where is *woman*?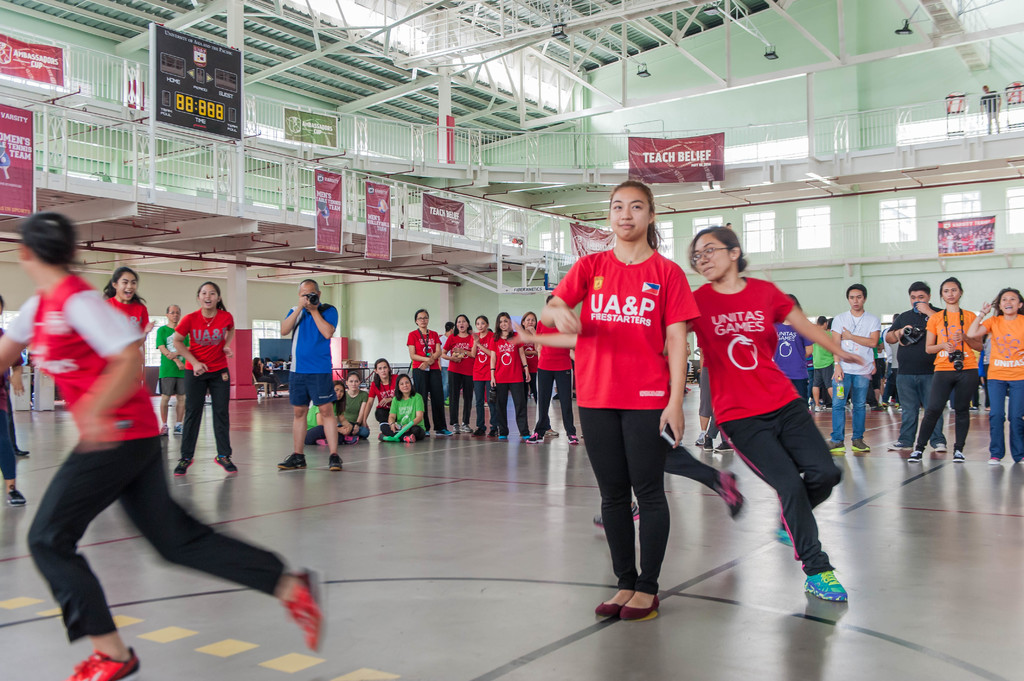
301 382 354 442.
